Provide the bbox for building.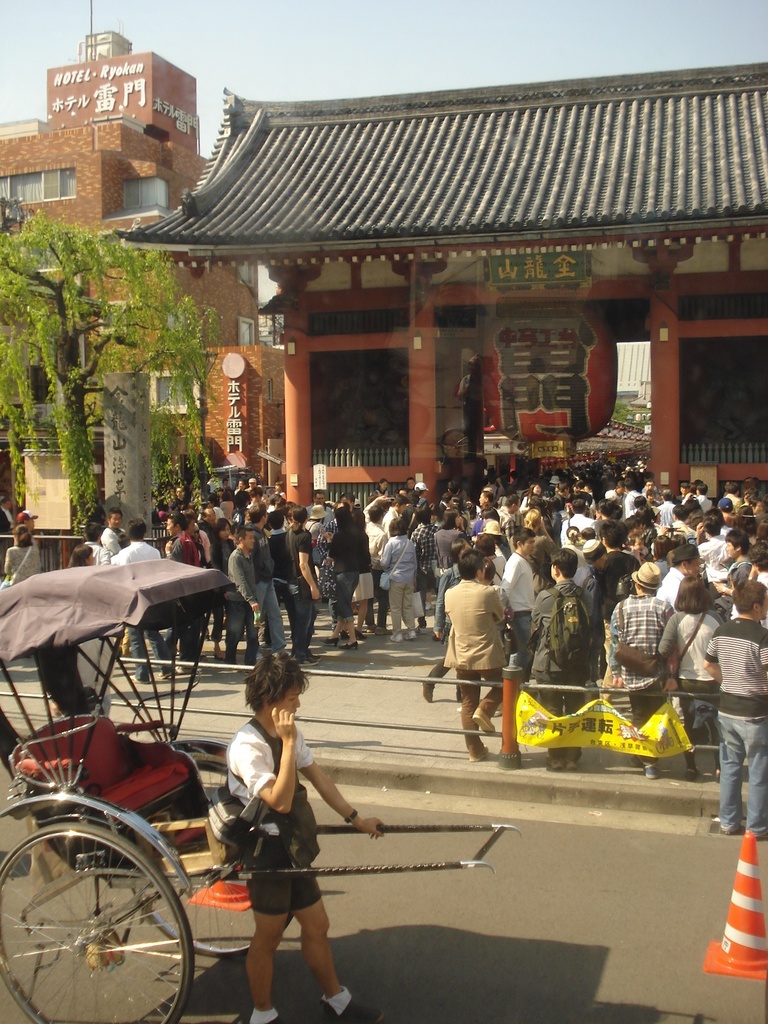
<bbox>0, 0, 264, 481</bbox>.
